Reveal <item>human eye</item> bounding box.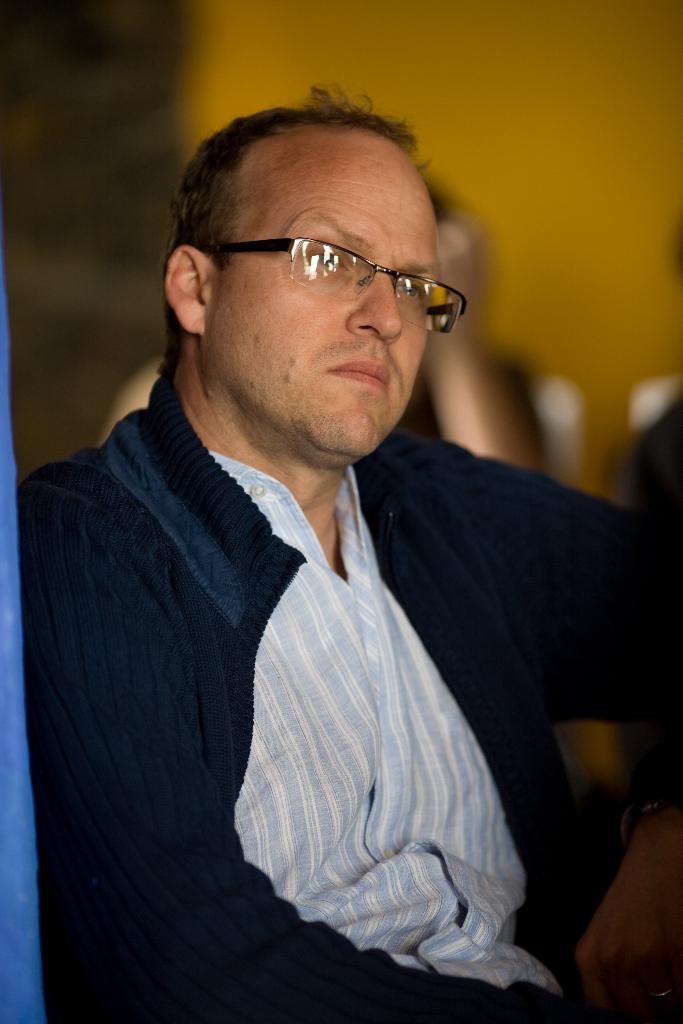
Revealed: locate(302, 244, 361, 279).
